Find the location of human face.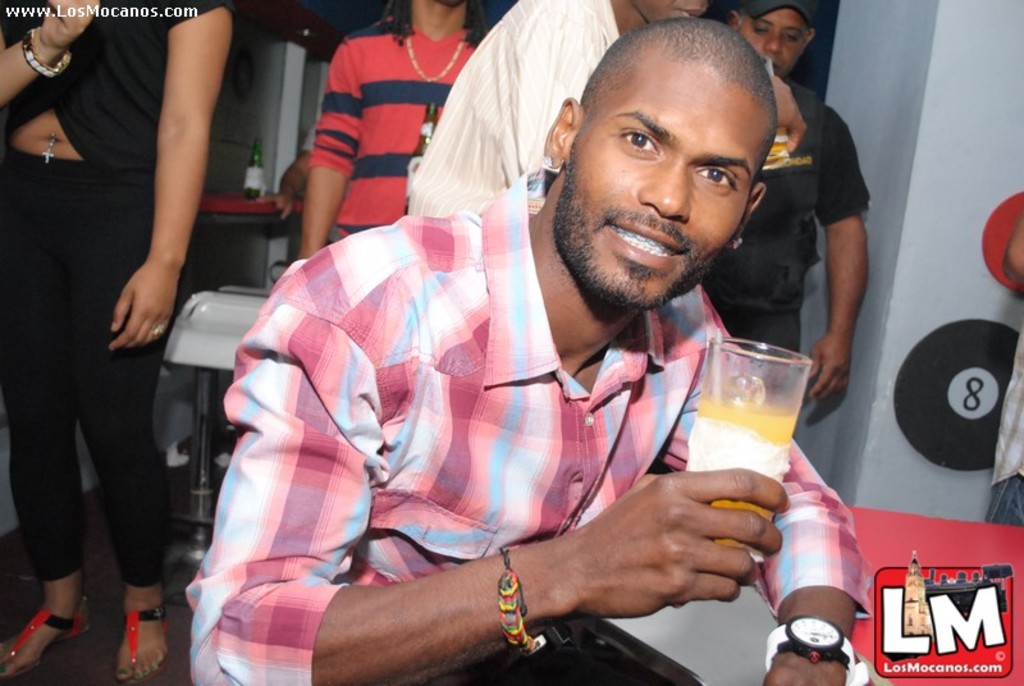
Location: left=636, top=0, right=712, bottom=26.
